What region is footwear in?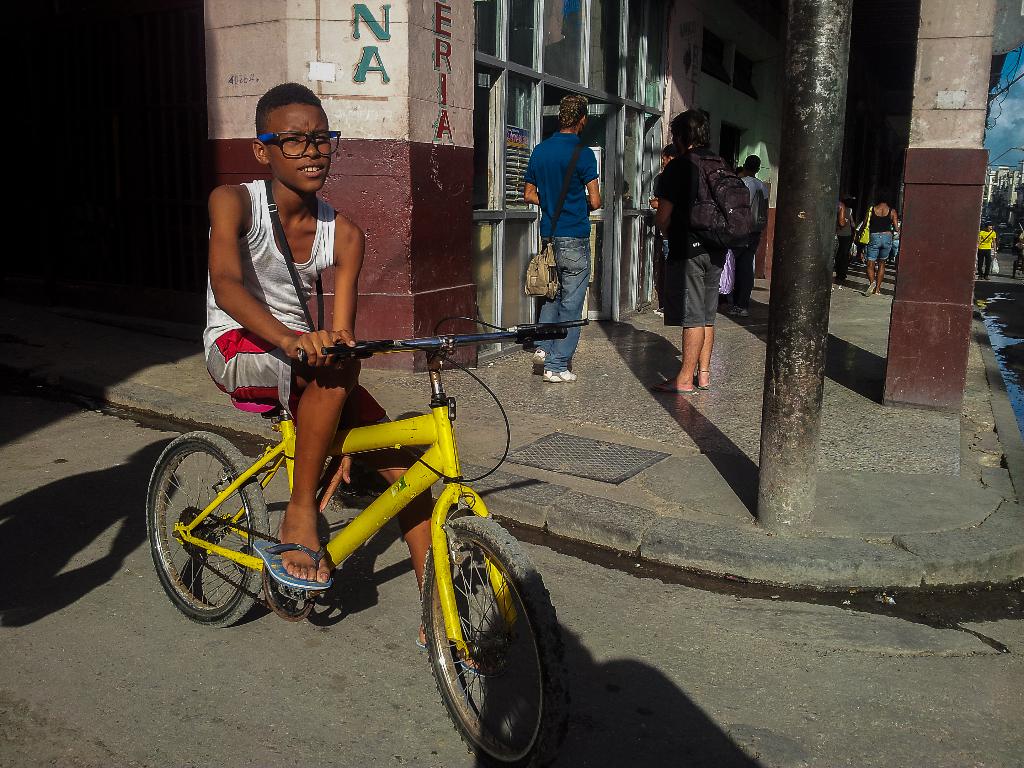
651 381 697 398.
